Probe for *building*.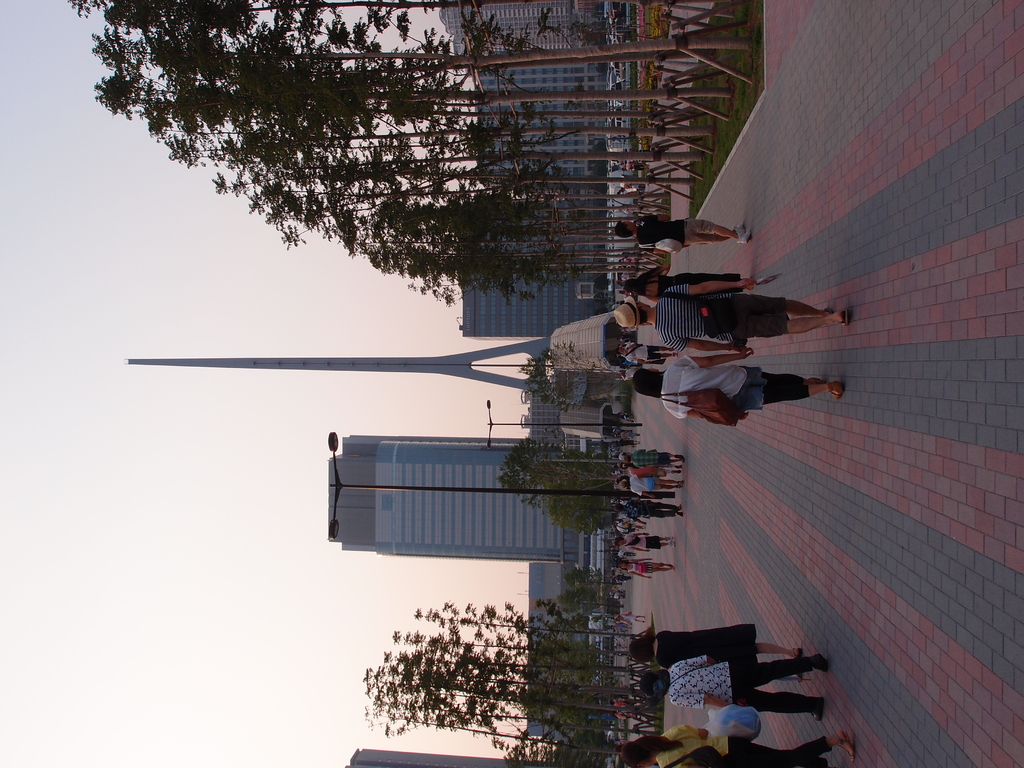
Probe result: 524/388/627/442.
